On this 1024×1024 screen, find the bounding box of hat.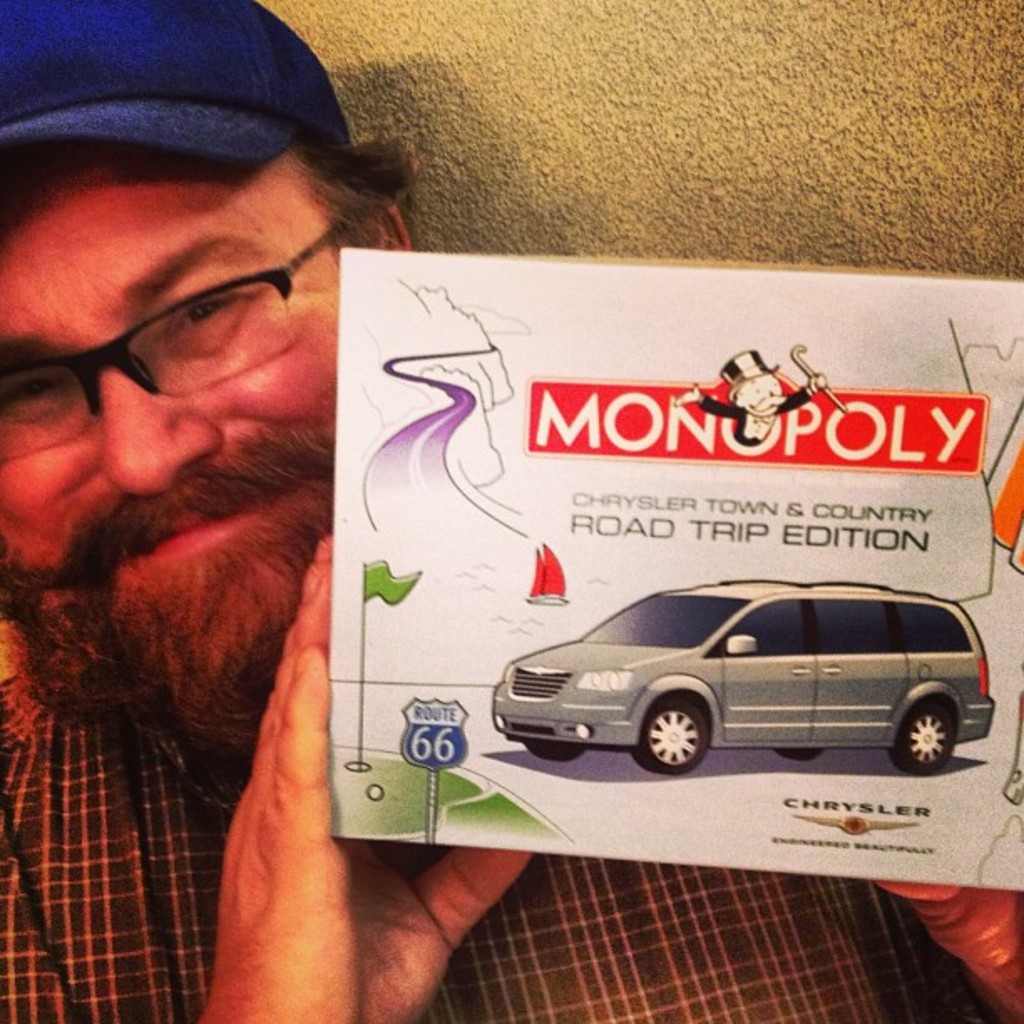
Bounding box: bbox=[0, 0, 350, 169].
